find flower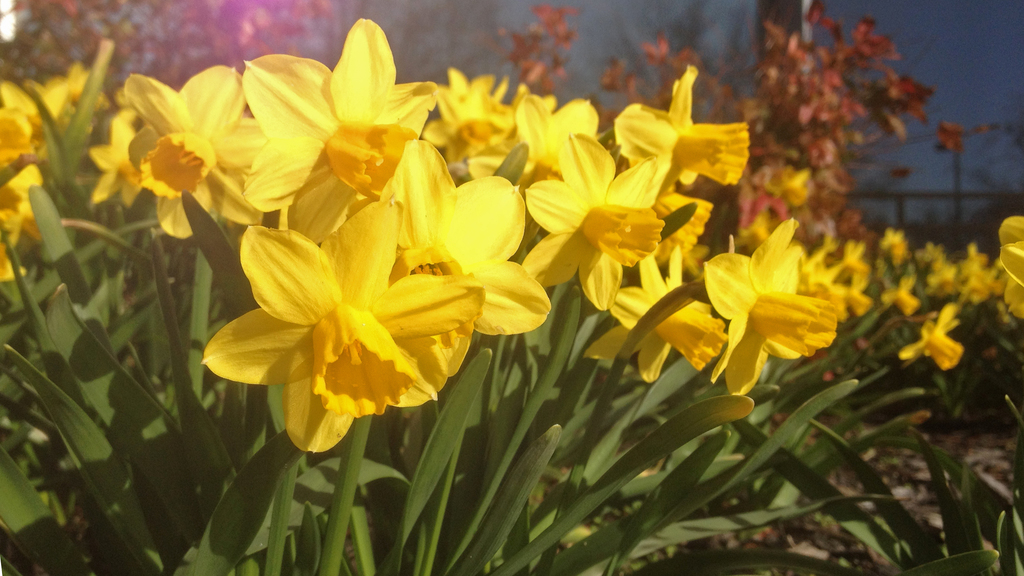
835:240:872:272
